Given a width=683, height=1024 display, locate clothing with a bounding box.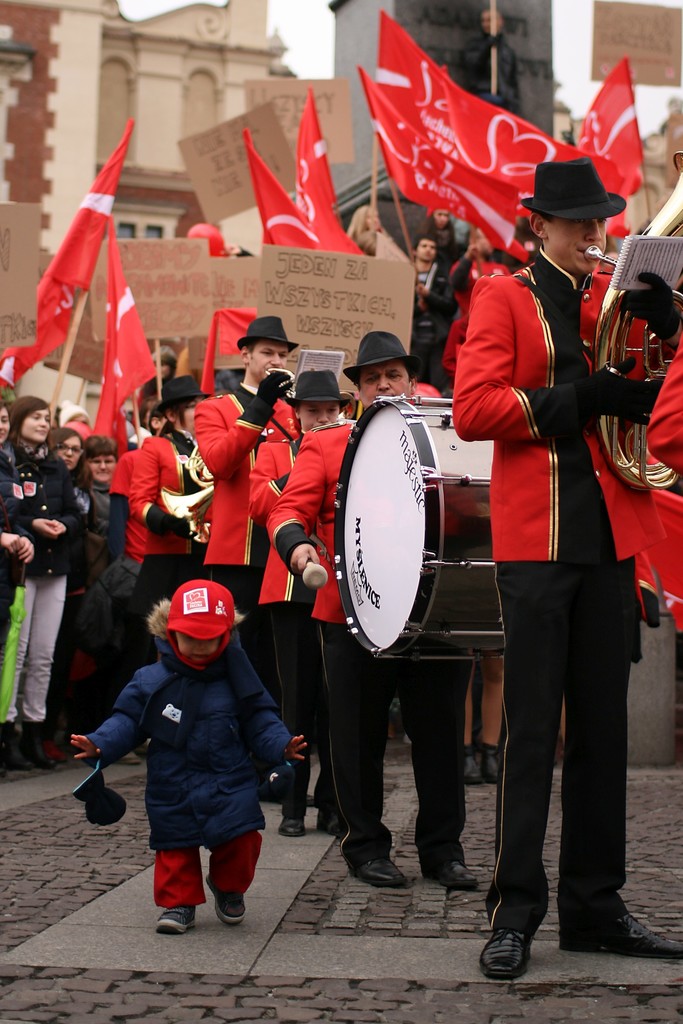
Located: (192,378,302,818).
